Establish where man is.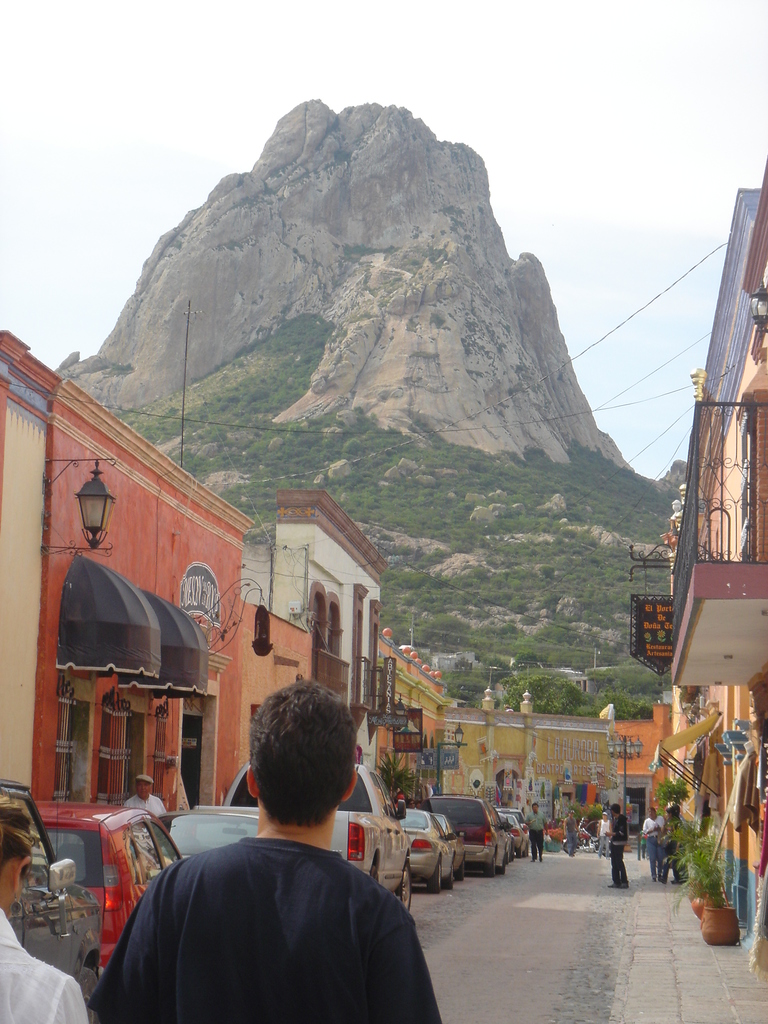
Established at [x1=120, y1=774, x2=167, y2=821].
